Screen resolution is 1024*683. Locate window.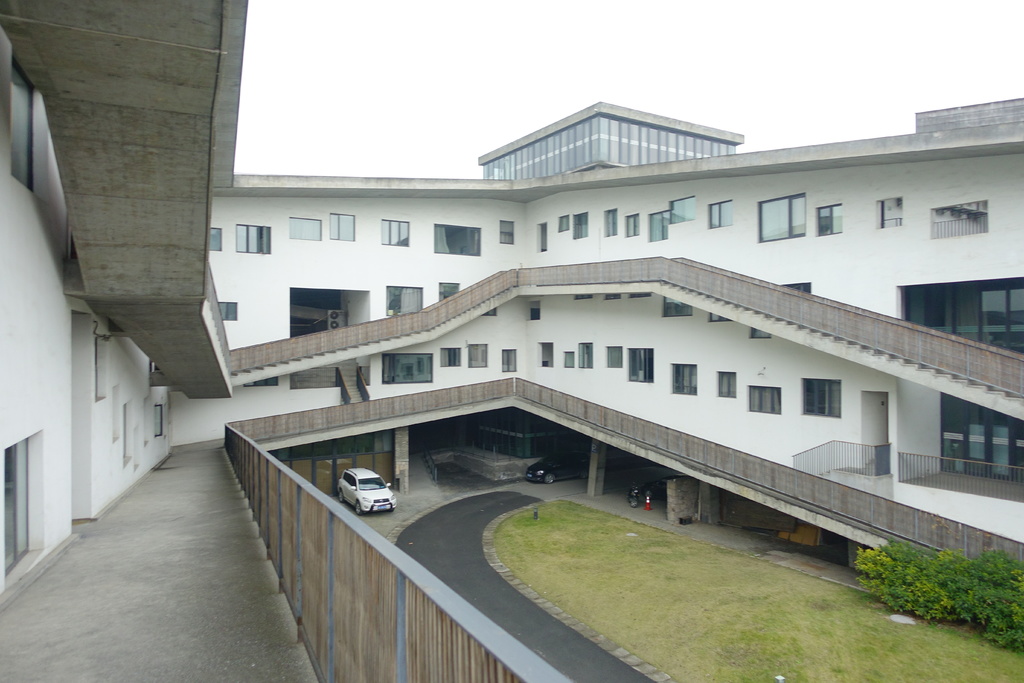
pyautogui.locateOnScreen(233, 219, 271, 253).
